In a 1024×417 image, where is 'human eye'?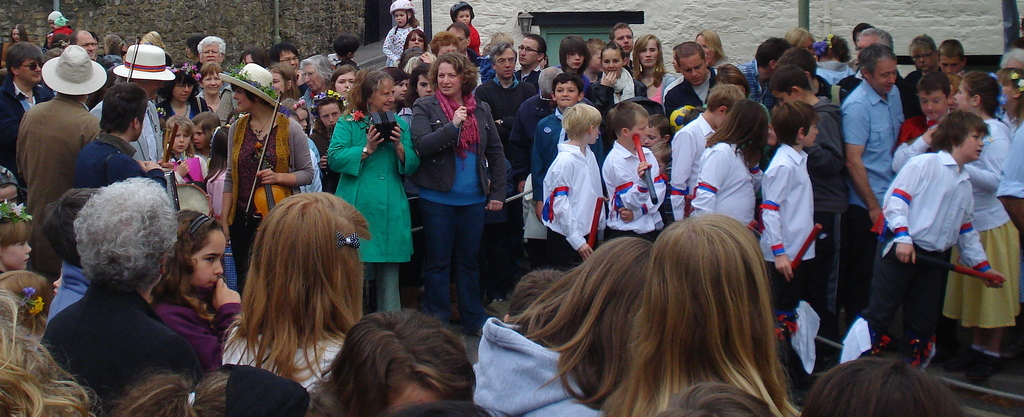
(449, 74, 458, 80).
